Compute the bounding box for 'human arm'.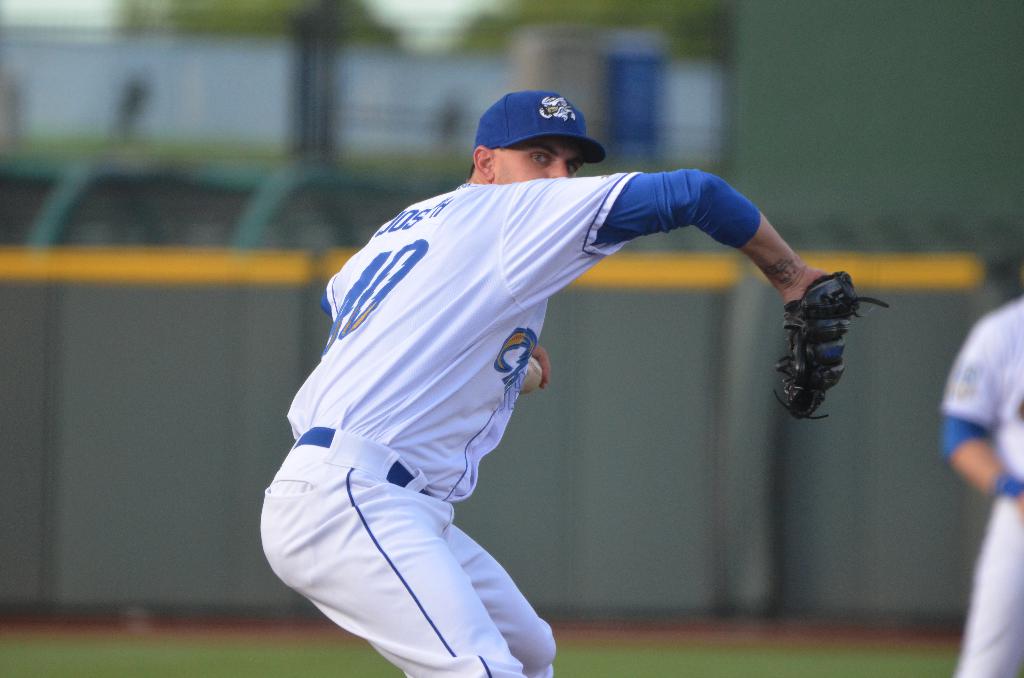
[left=939, top=318, right=1023, bottom=517].
